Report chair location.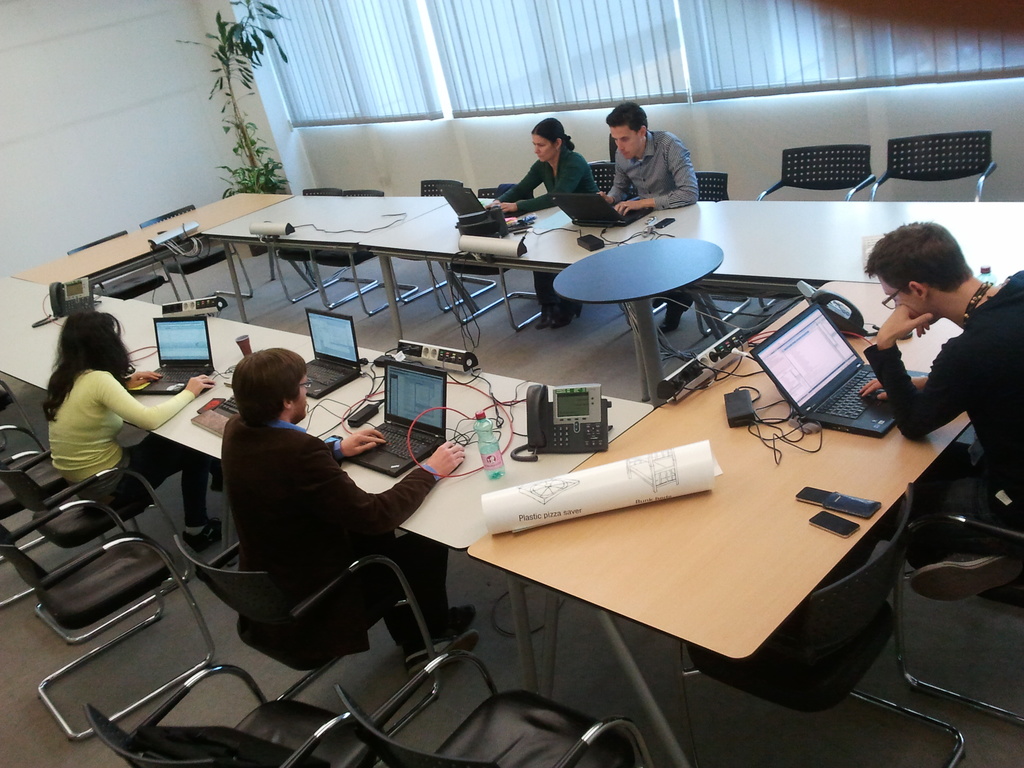
Report: locate(171, 535, 446, 733).
